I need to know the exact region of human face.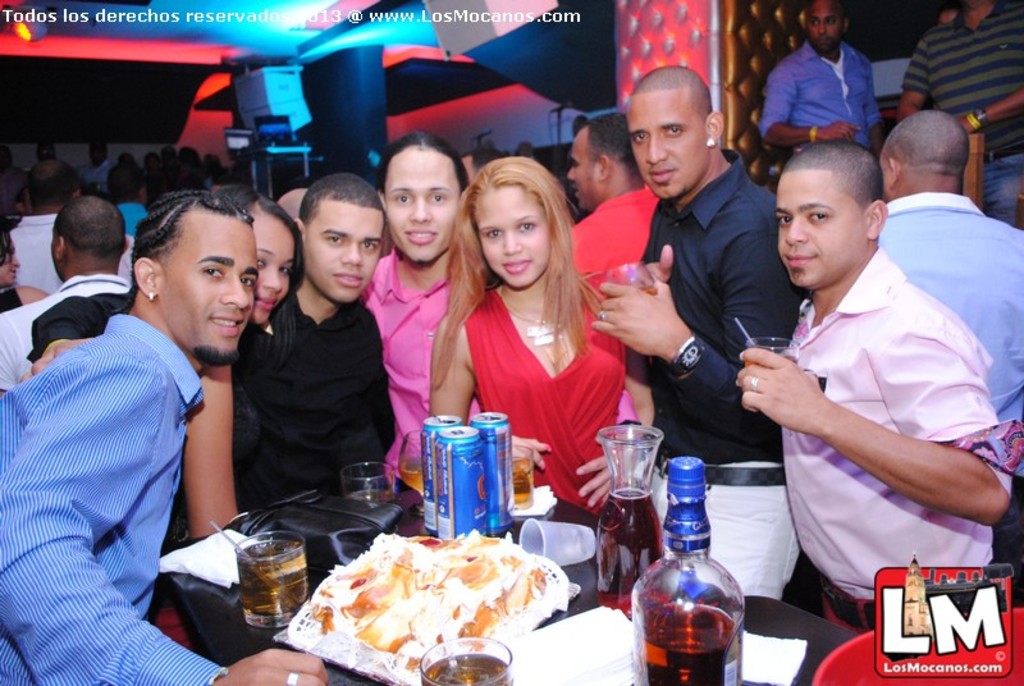
Region: BBox(776, 174, 859, 288).
